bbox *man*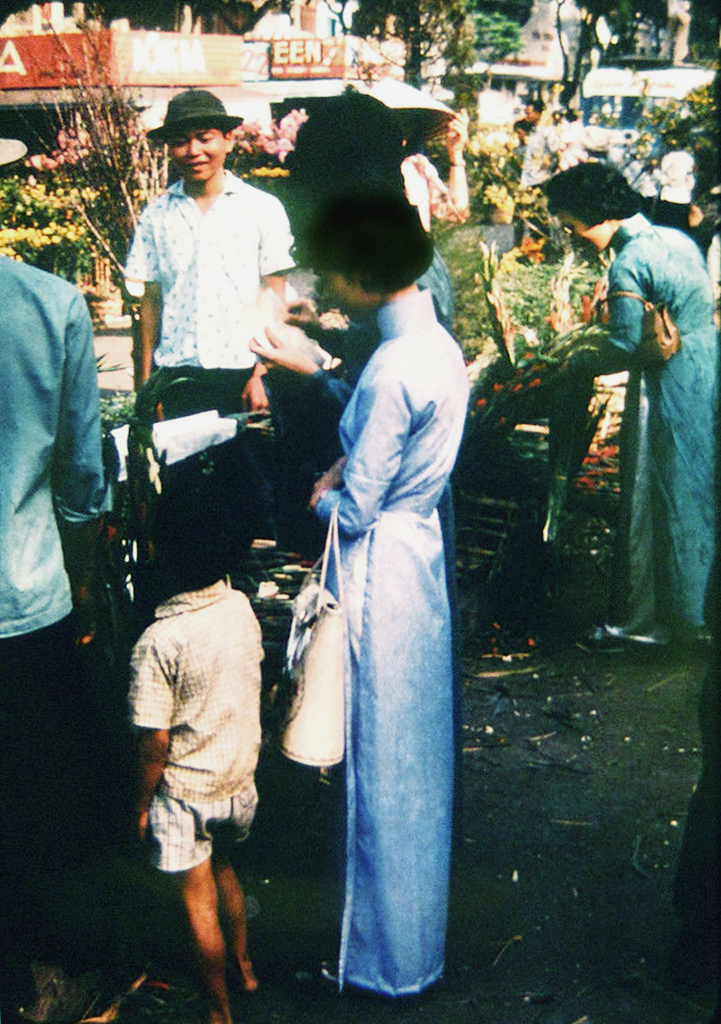
bbox=[110, 105, 318, 545]
